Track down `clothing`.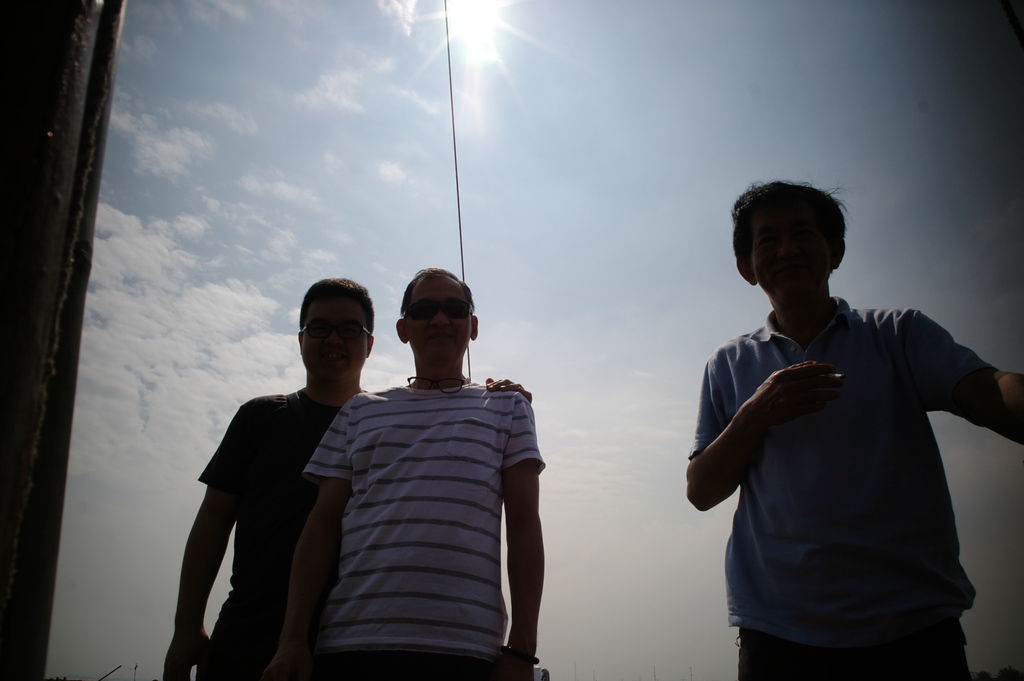
Tracked to detection(195, 382, 369, 680).
